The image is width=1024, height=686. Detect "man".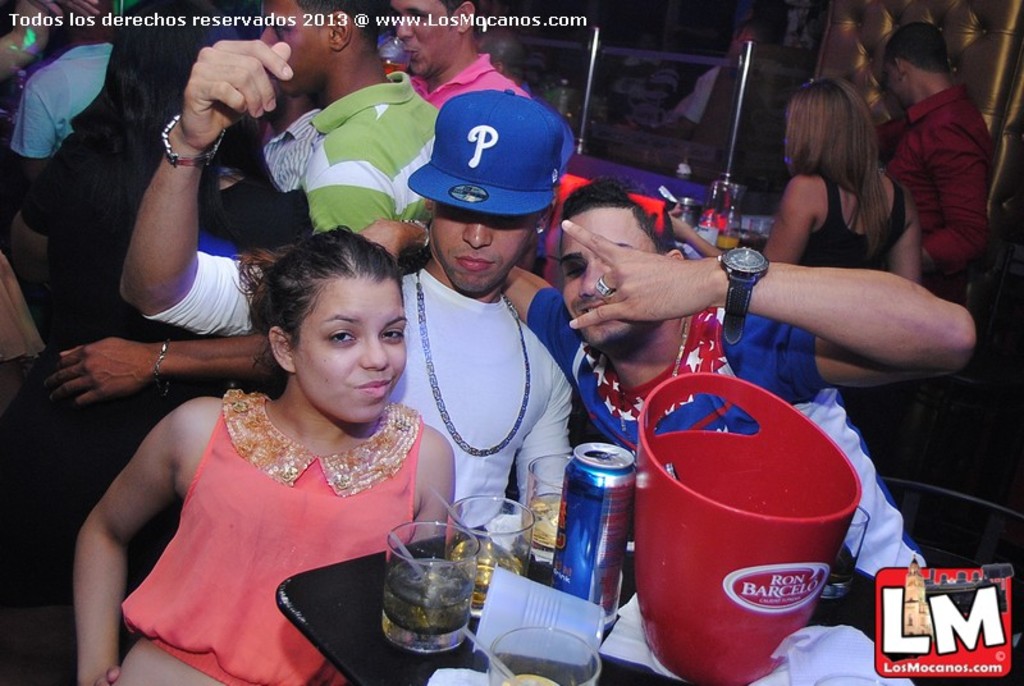
Detection: bbox(358, 173, 979, 685).
